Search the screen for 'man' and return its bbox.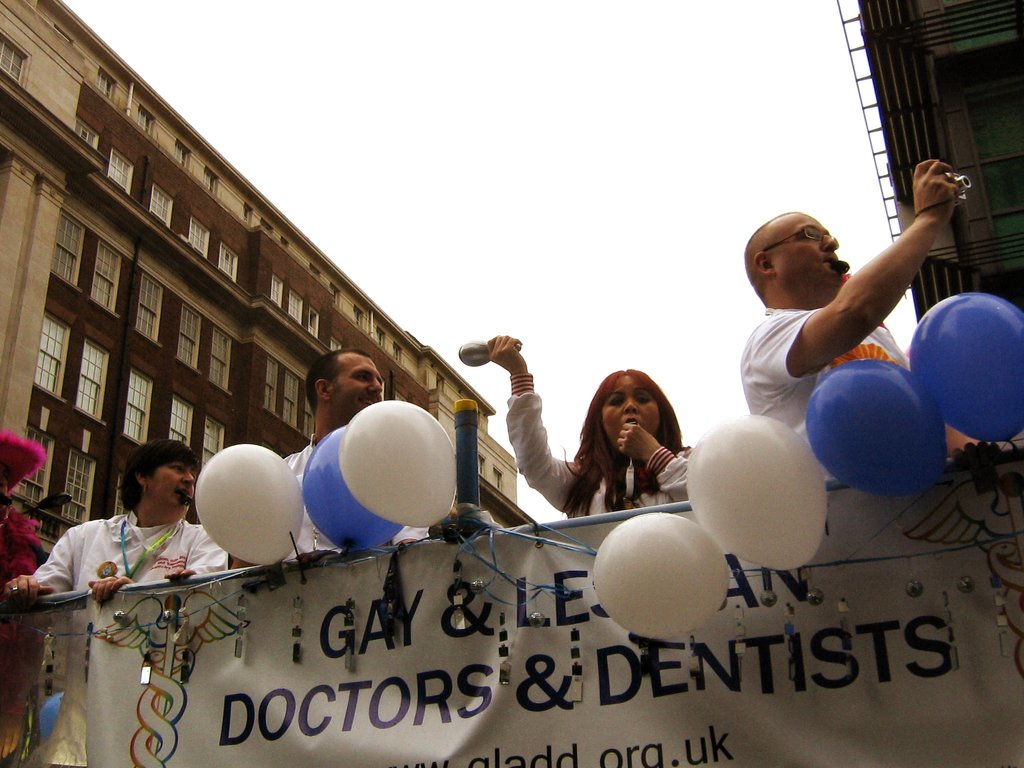
Found: crop(232, 346, 431, 566).
